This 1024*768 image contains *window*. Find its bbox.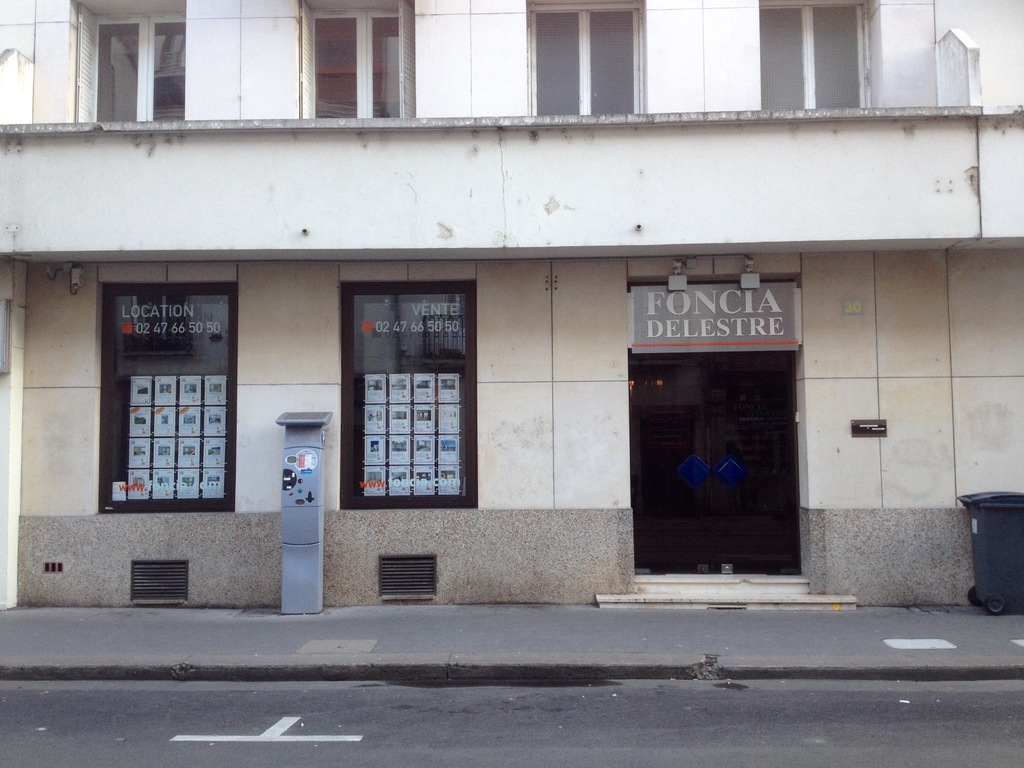
bbox(345, 294, 477, 505).
